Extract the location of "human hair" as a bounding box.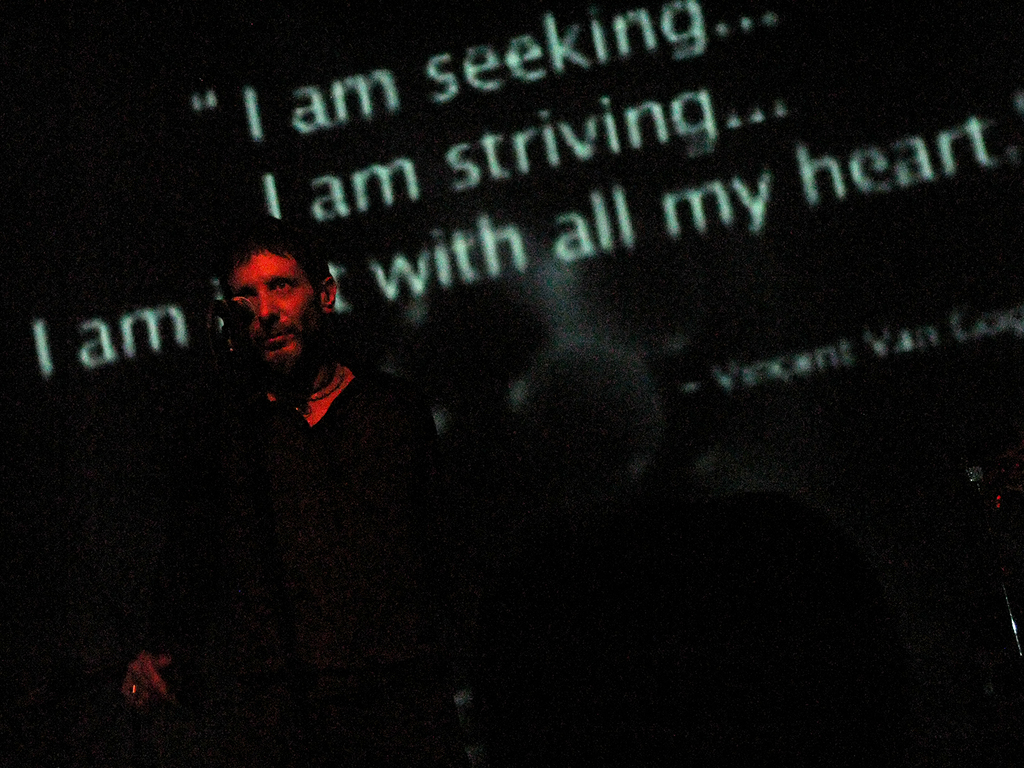
bbox(223, 211, 332, 293).
